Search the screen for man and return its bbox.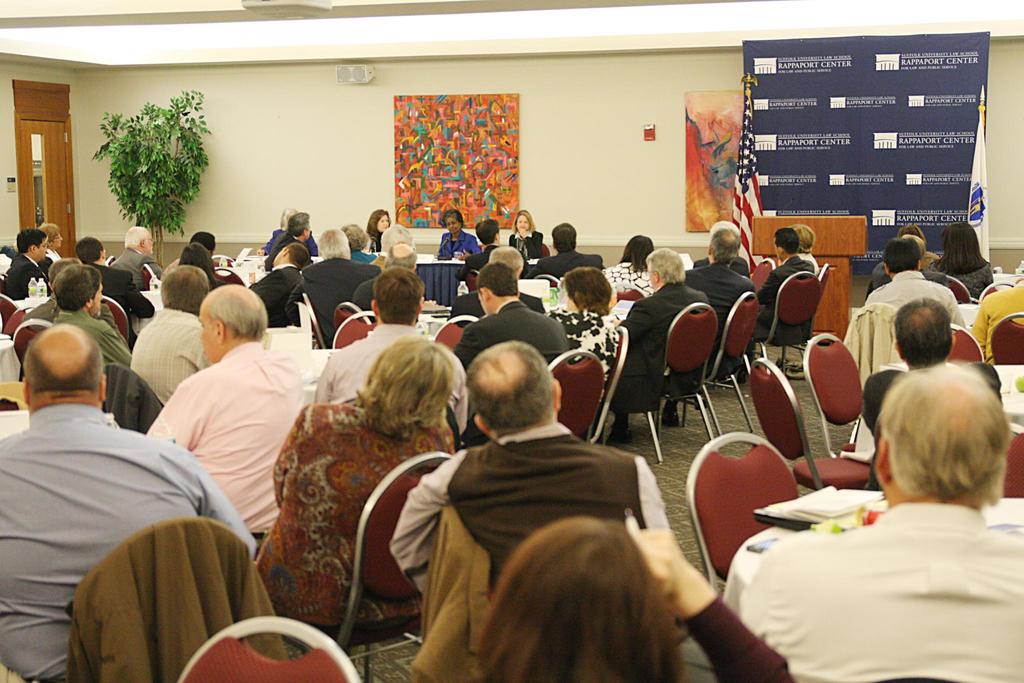
Found: [left=465, top=222, right=535, bottom=278].
